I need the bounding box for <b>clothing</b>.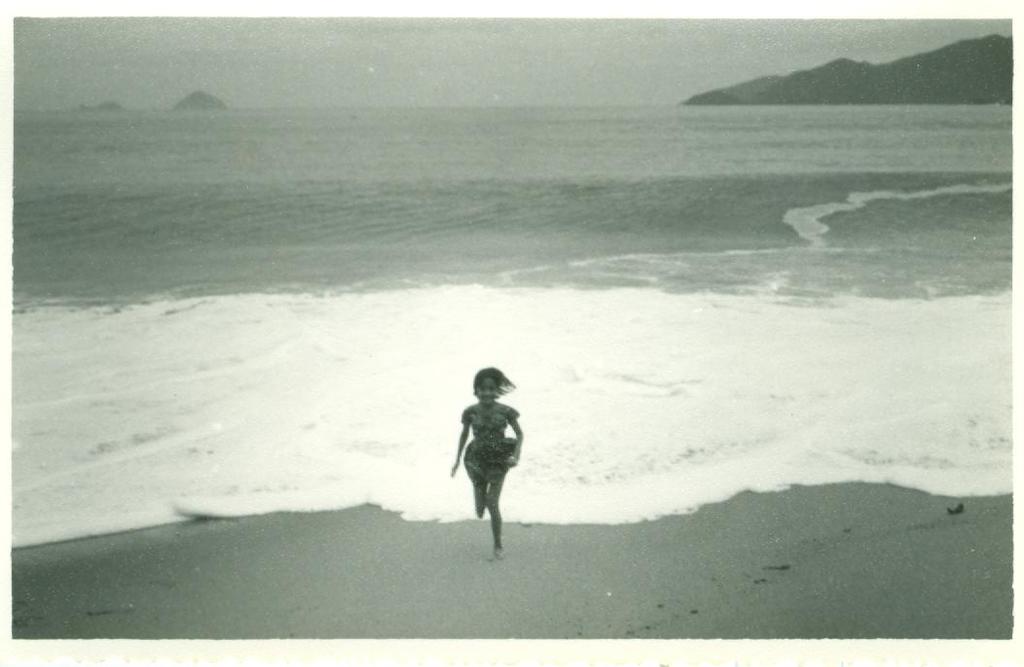
Here it is: bbox=[448, 404, 517, 506].
